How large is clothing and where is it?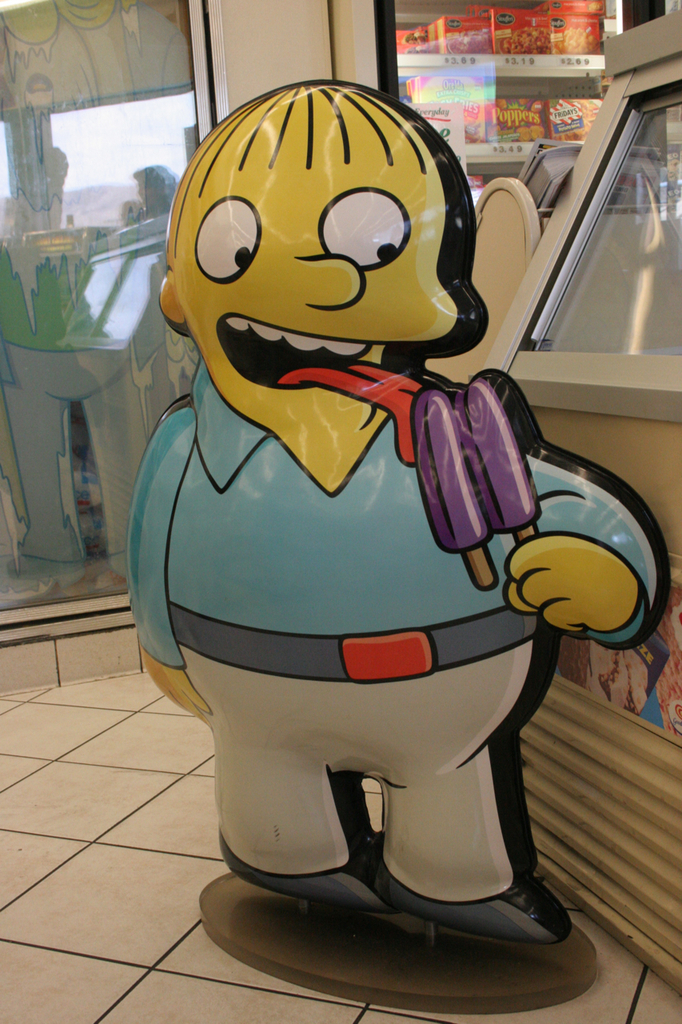
Bounding box: {"left": 118, "top": 354, "right": 662, "bottom": 910}.
